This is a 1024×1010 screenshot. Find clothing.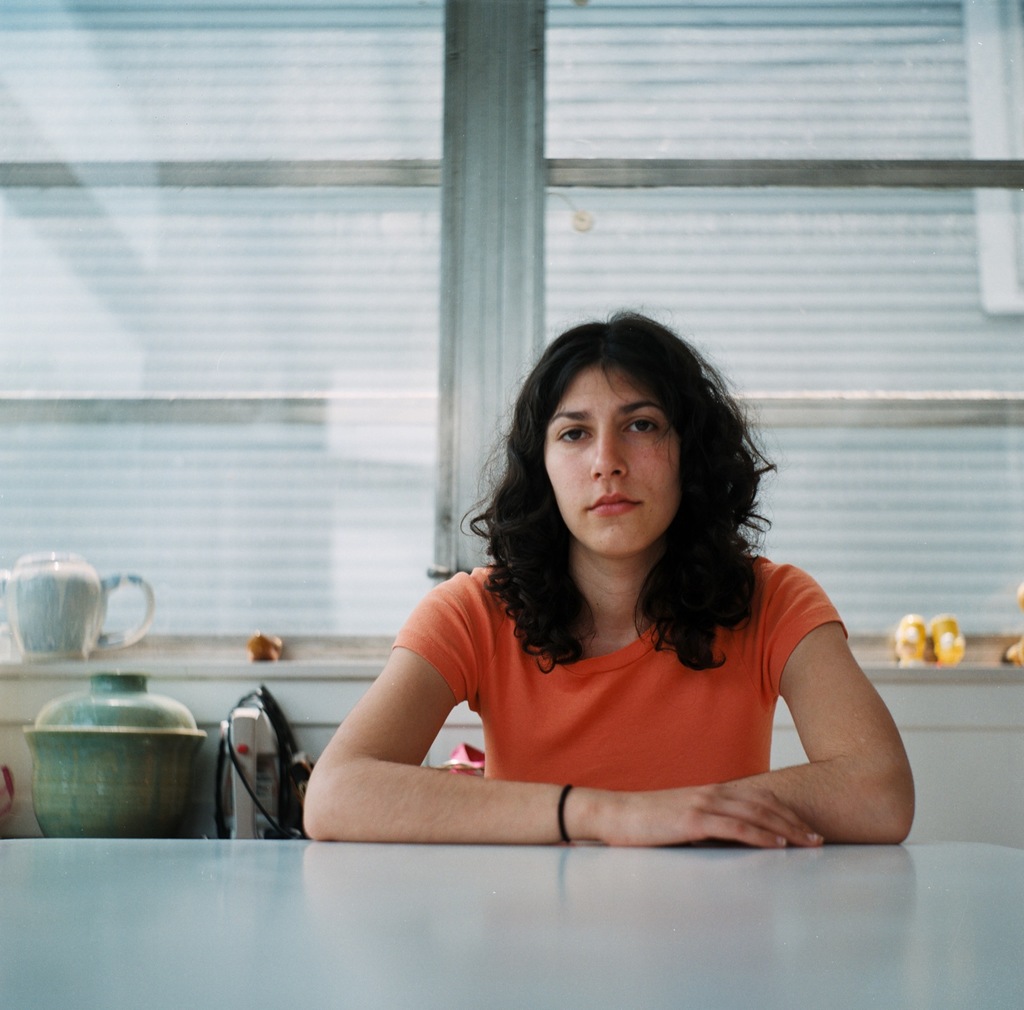
Bounding box: box=[396, 553, 848, 792].
